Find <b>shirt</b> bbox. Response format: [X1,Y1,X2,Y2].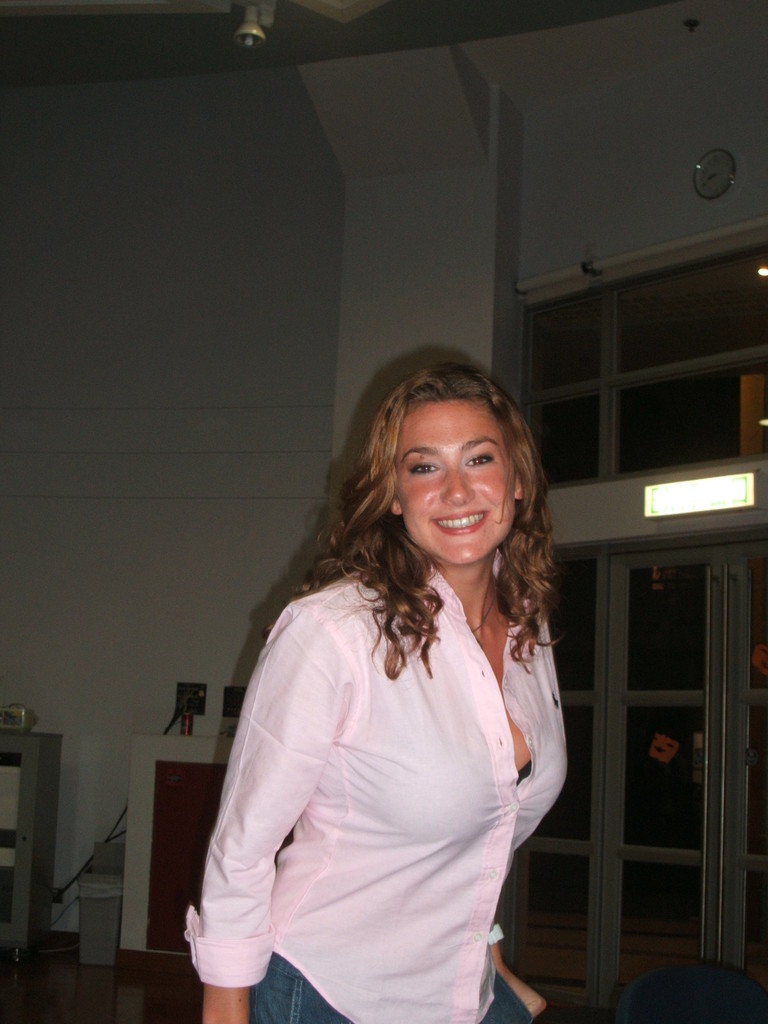
[189,493,598,965].
